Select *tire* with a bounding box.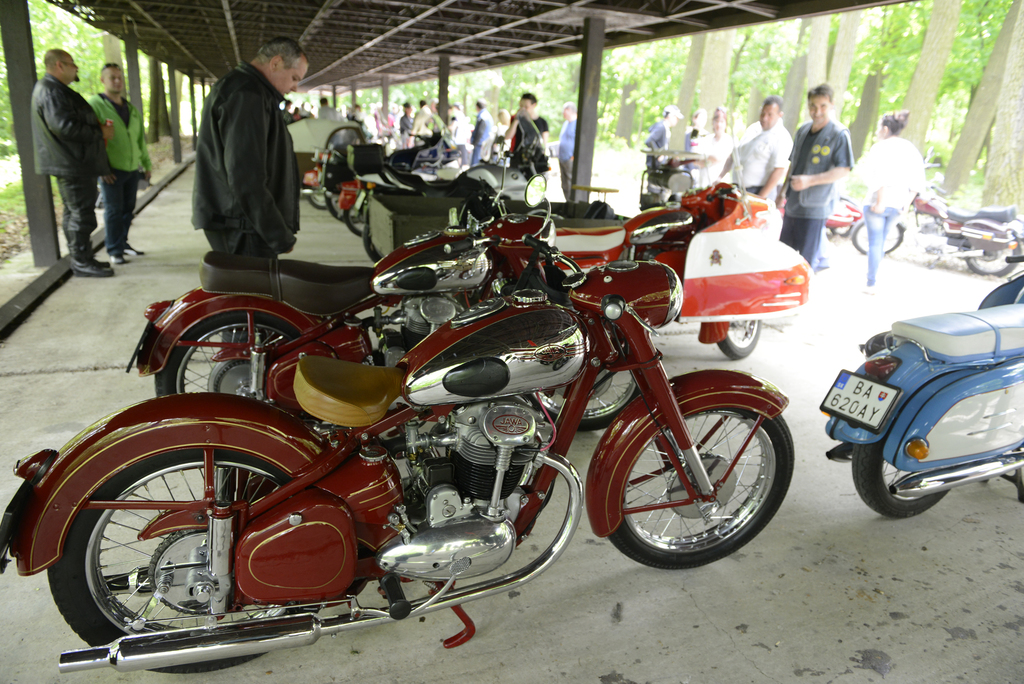
crop(825, 220, 855, 240).
